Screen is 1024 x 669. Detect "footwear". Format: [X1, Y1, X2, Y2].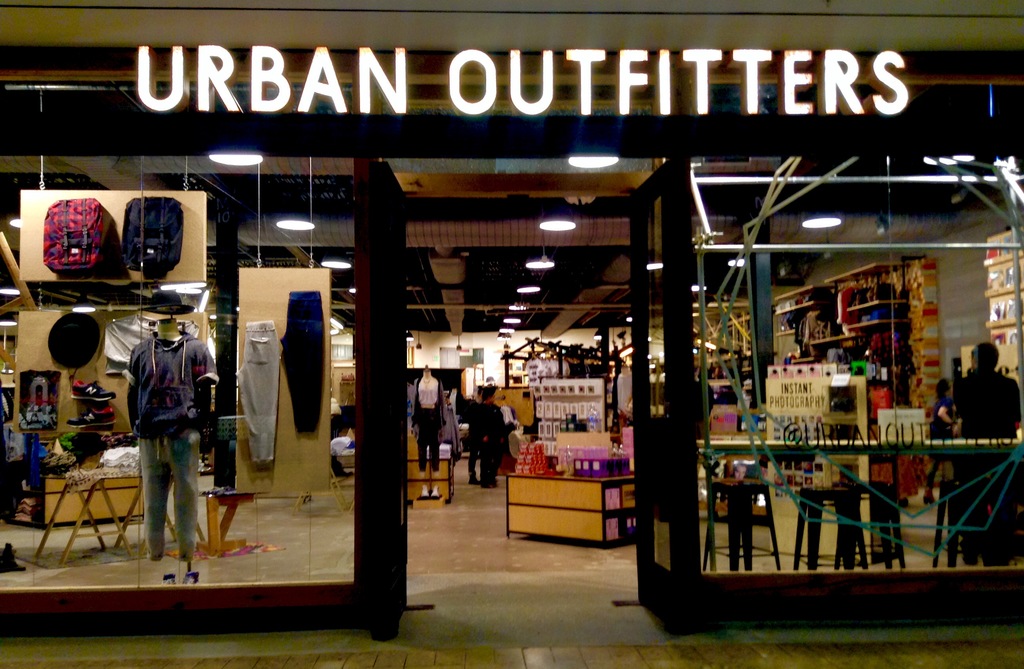
[430, 485, 439, 498].
